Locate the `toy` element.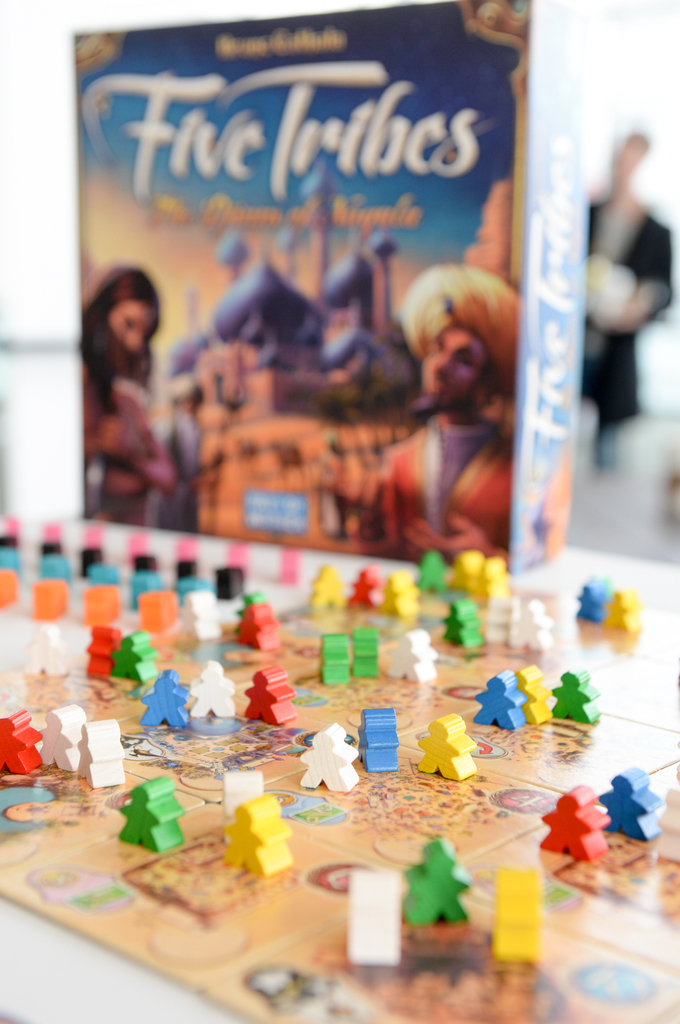
Element bbox: (494, 601, 525, 648).
